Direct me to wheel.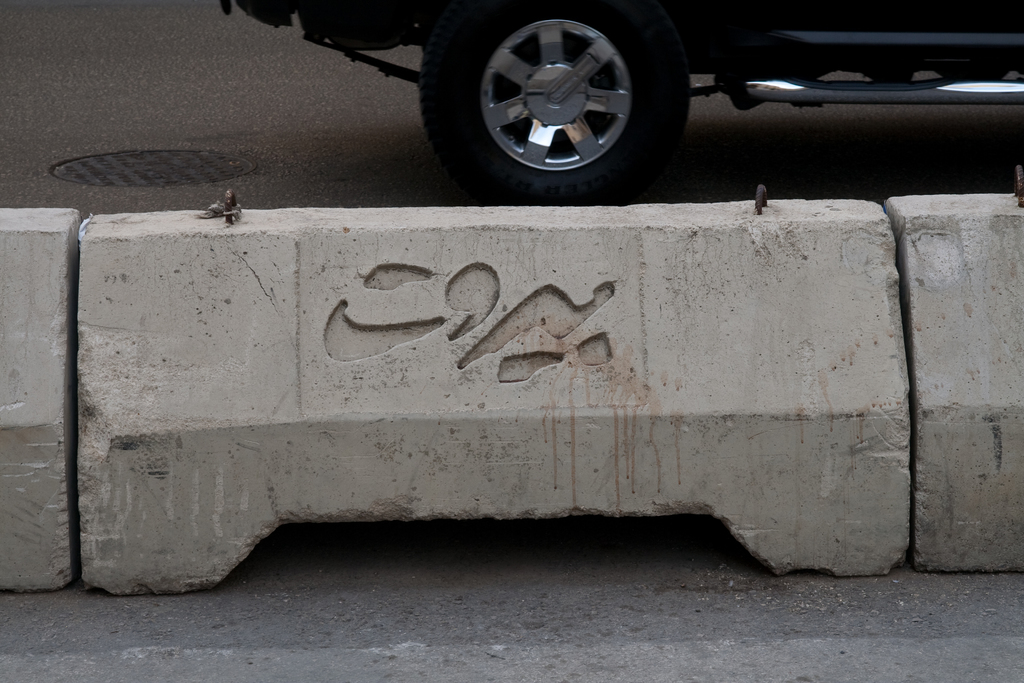
Direction: (x1=415, y1=0, x2=691, y2=206).
